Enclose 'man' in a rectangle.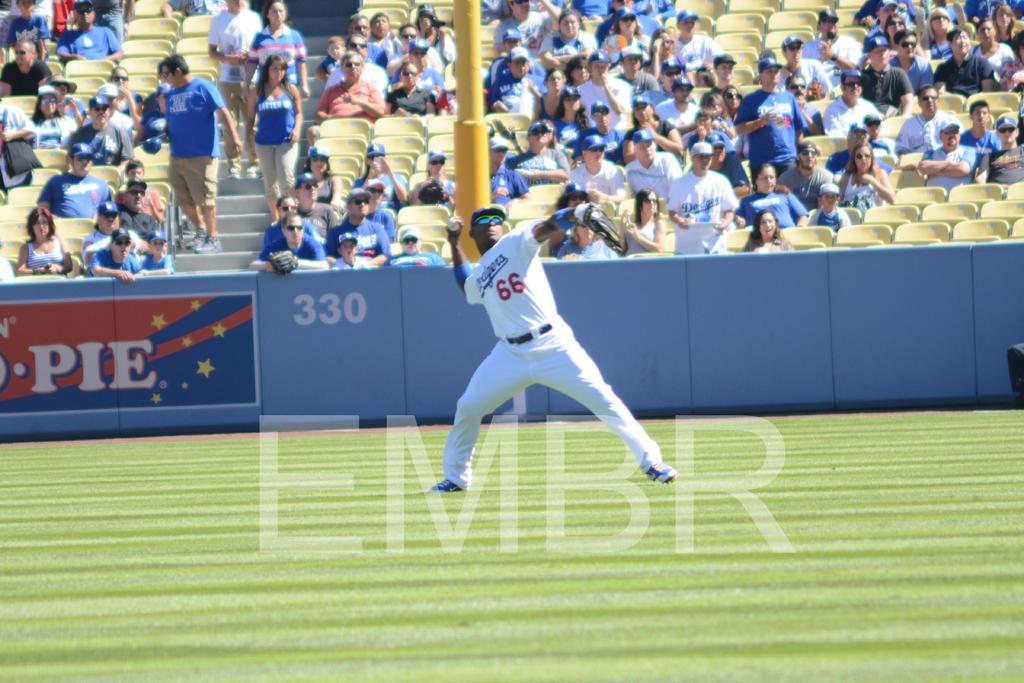
l=161, t=55, r=243, b=249.
